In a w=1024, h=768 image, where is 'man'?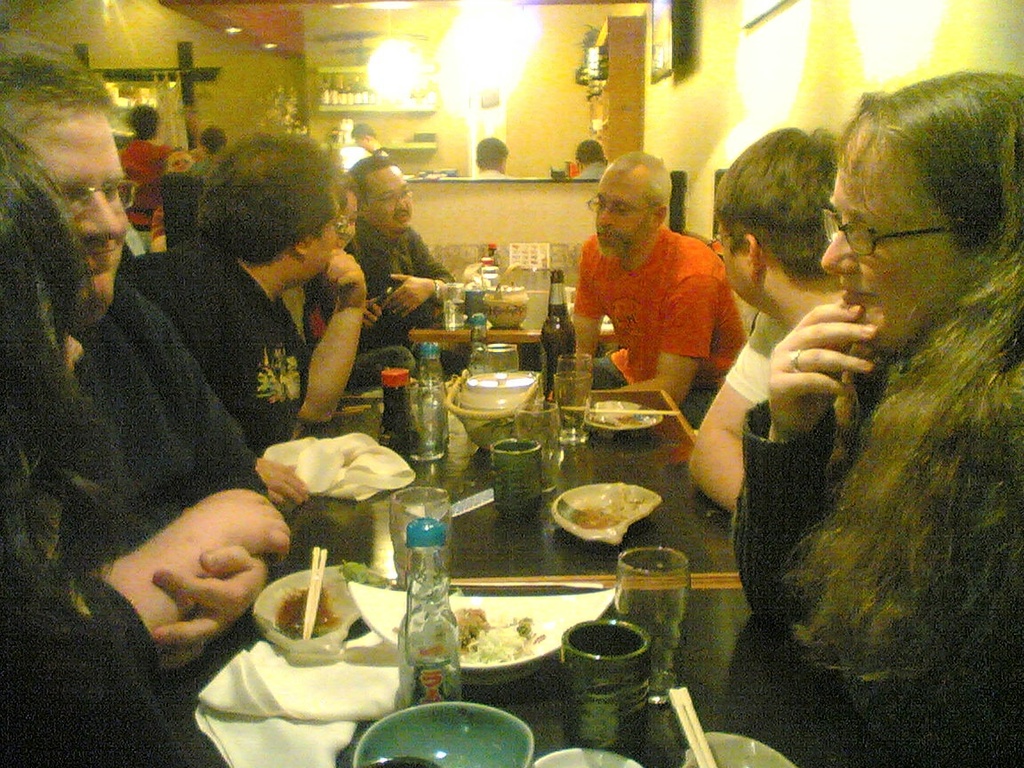
x1=145 y1=148 x2=198 y2=259.
